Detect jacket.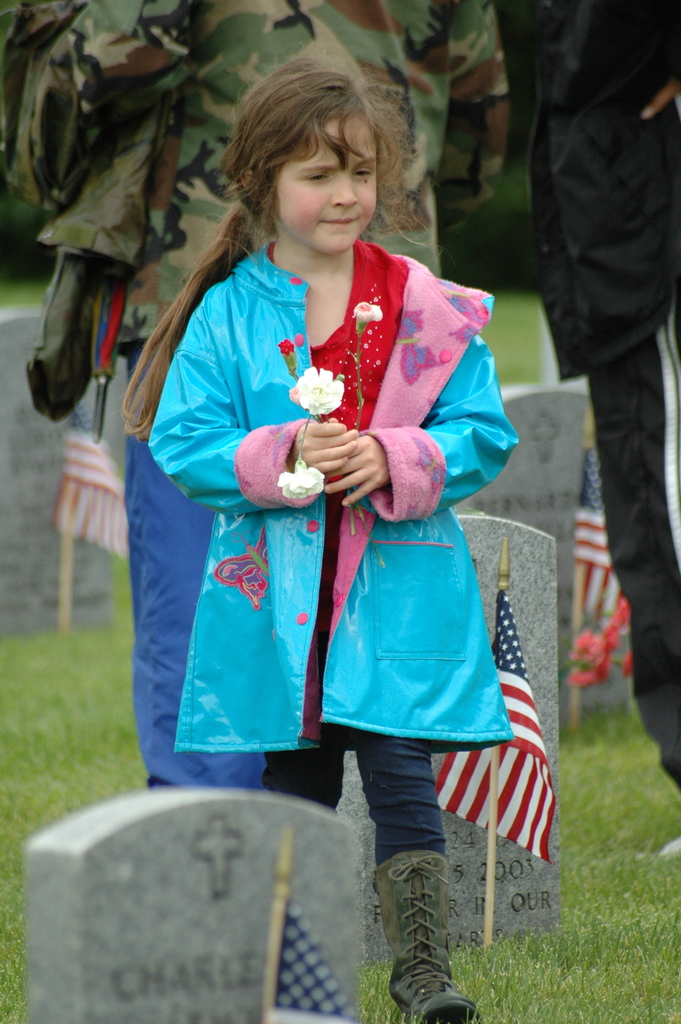
Detected at [x1=130, y1=199, x2=504, y2=751].
